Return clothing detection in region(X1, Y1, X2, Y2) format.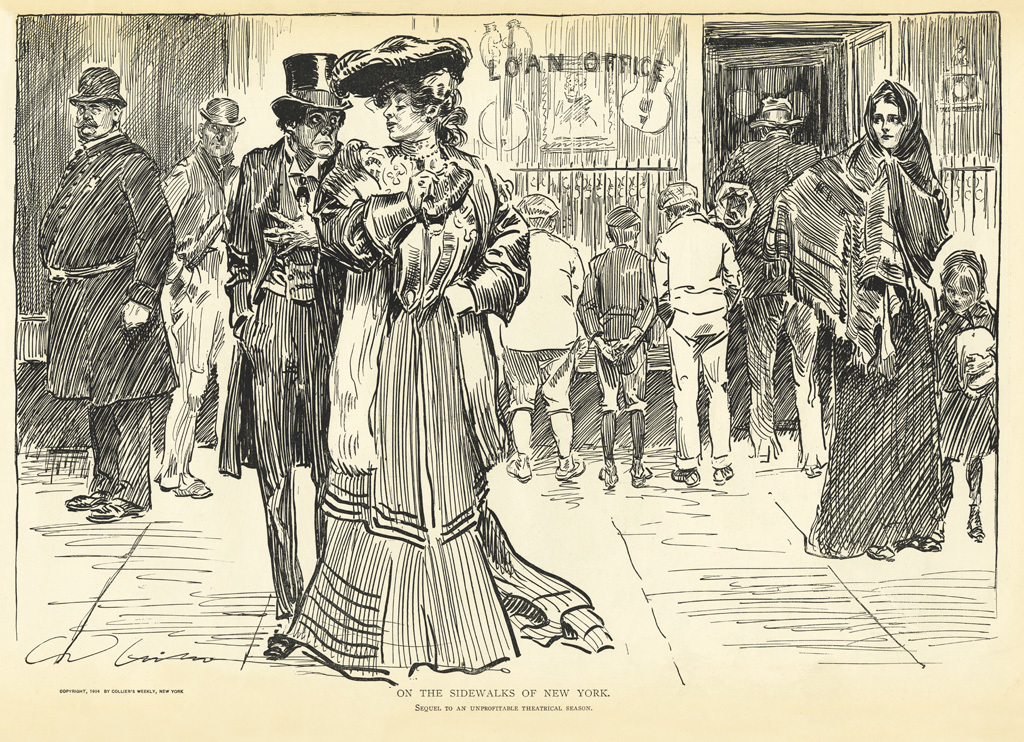
region(226, 133, 343, 616).
